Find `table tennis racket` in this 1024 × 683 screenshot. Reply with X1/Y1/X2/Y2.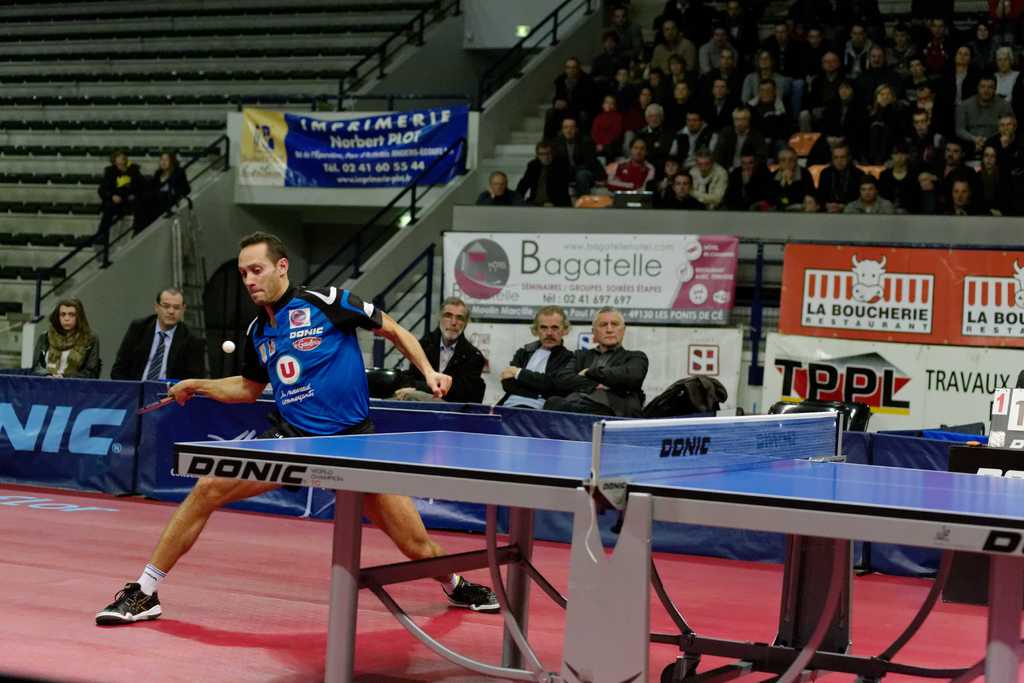
135/388/195/420.
